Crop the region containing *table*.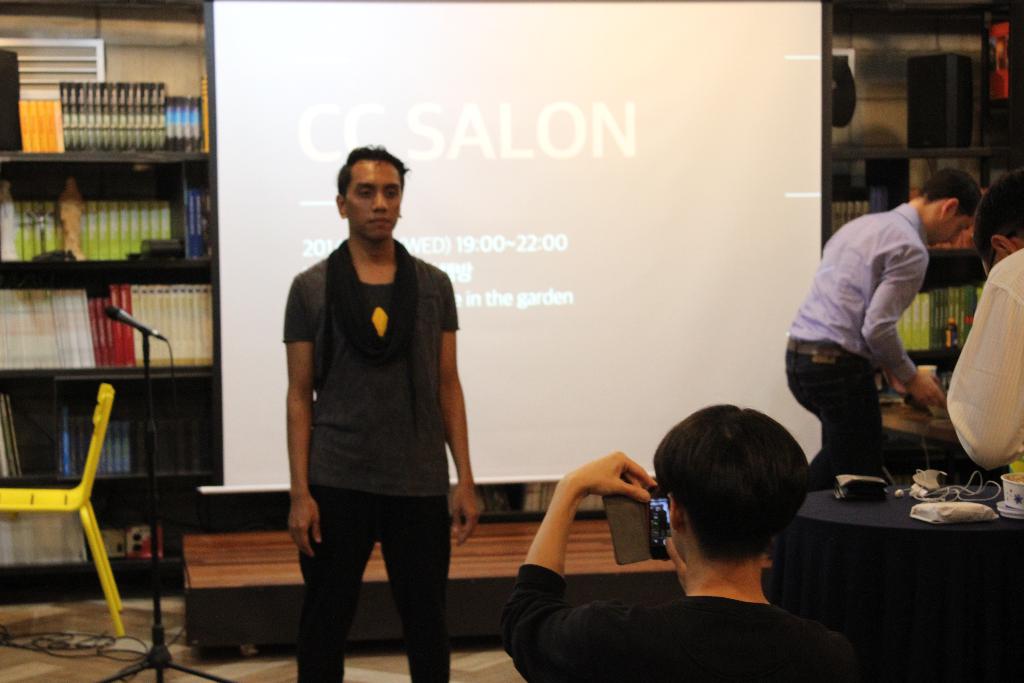
Crop region: 781 443 1018 681.
